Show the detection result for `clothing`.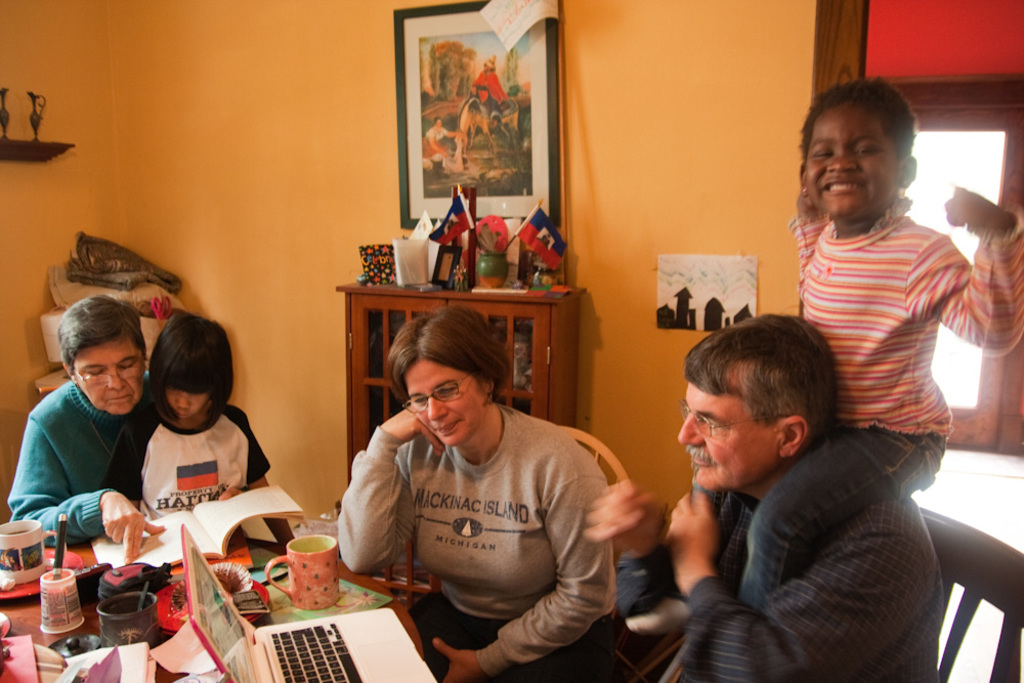
locate(745, 207, 1023, 617).
